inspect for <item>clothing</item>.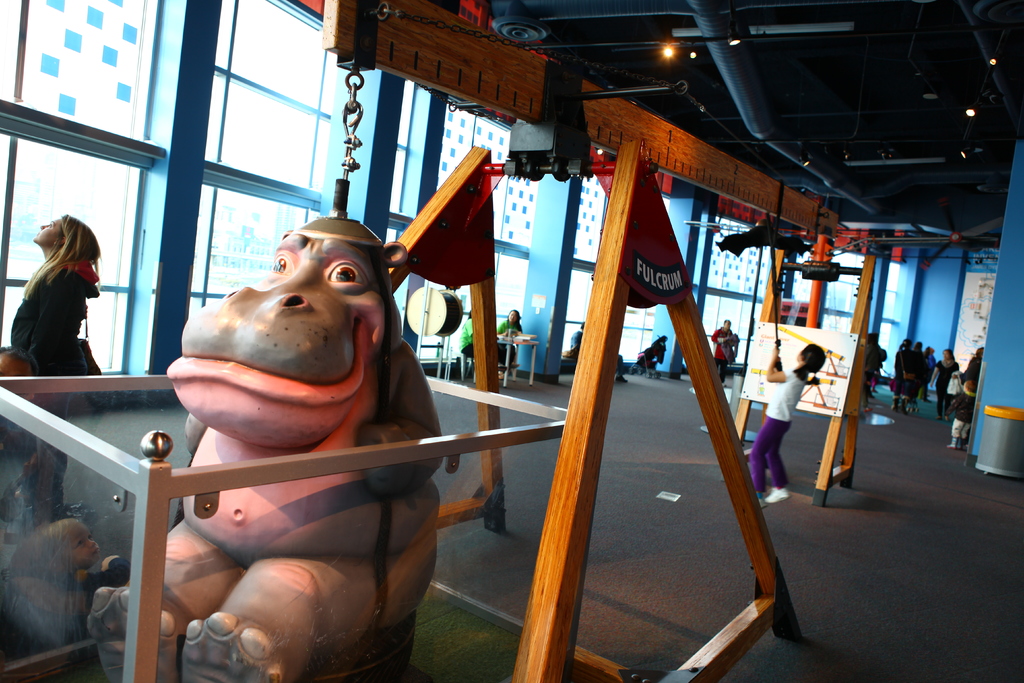
Inspection: x1=712, y1=330, x2=739, y2=381.
